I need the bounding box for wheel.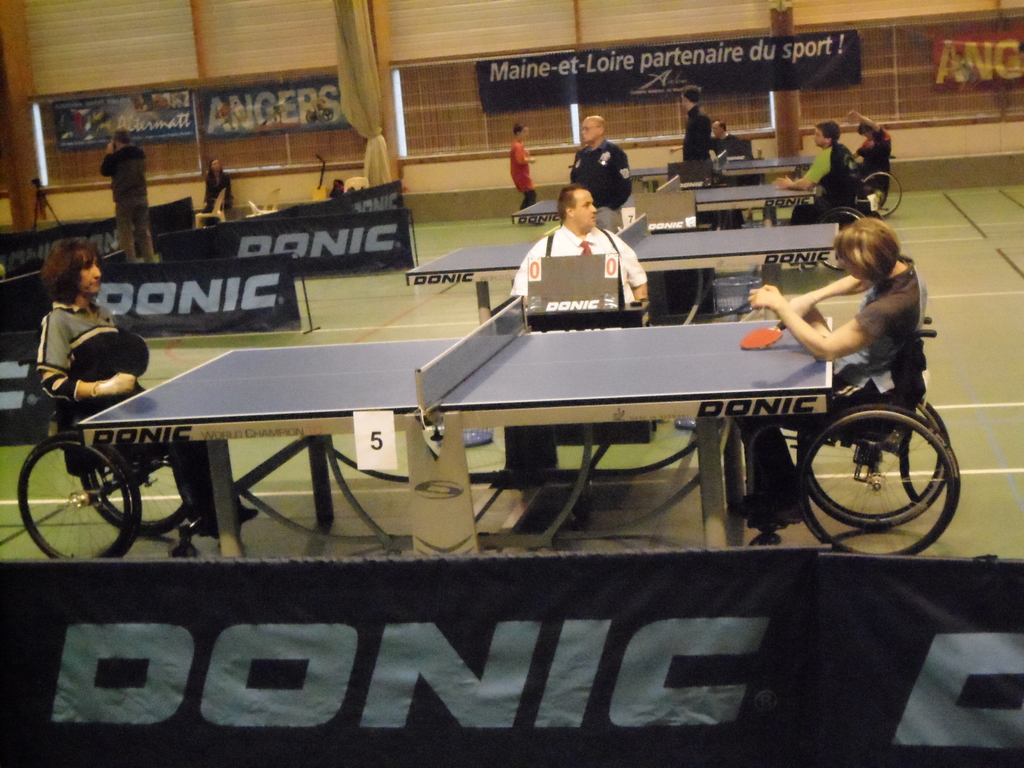
Here it is: x1=795, y1=405, x2=968, y2=561.
